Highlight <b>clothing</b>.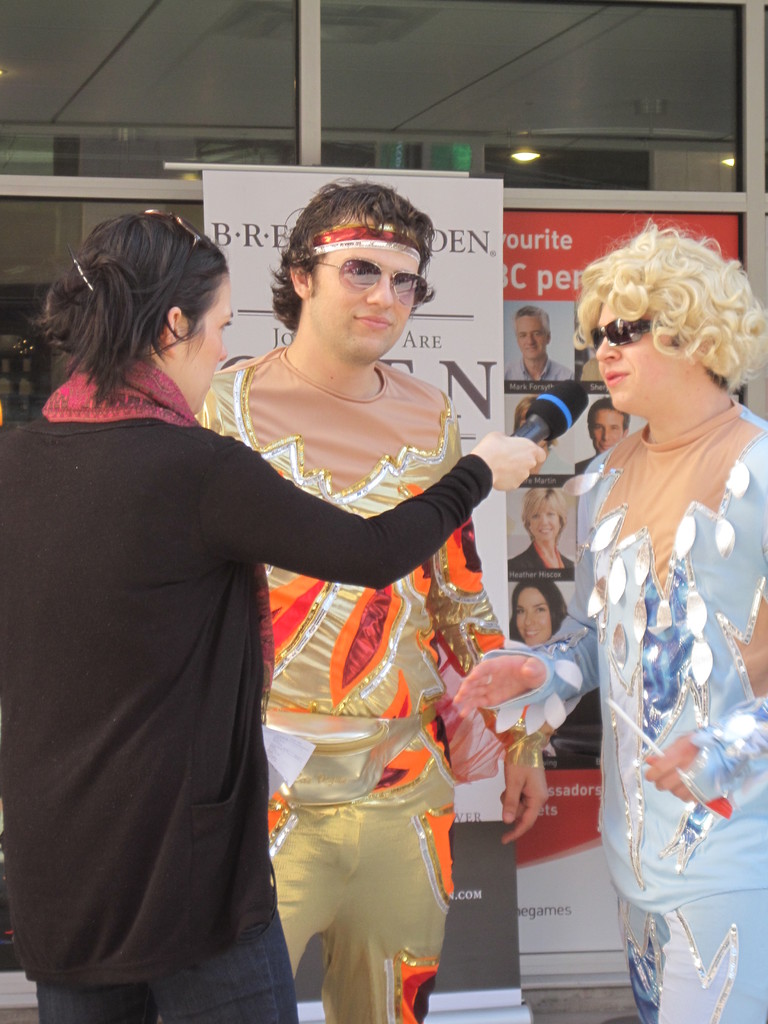
Highlighted region: left=209, top=350, right=492, bottom=1023.
